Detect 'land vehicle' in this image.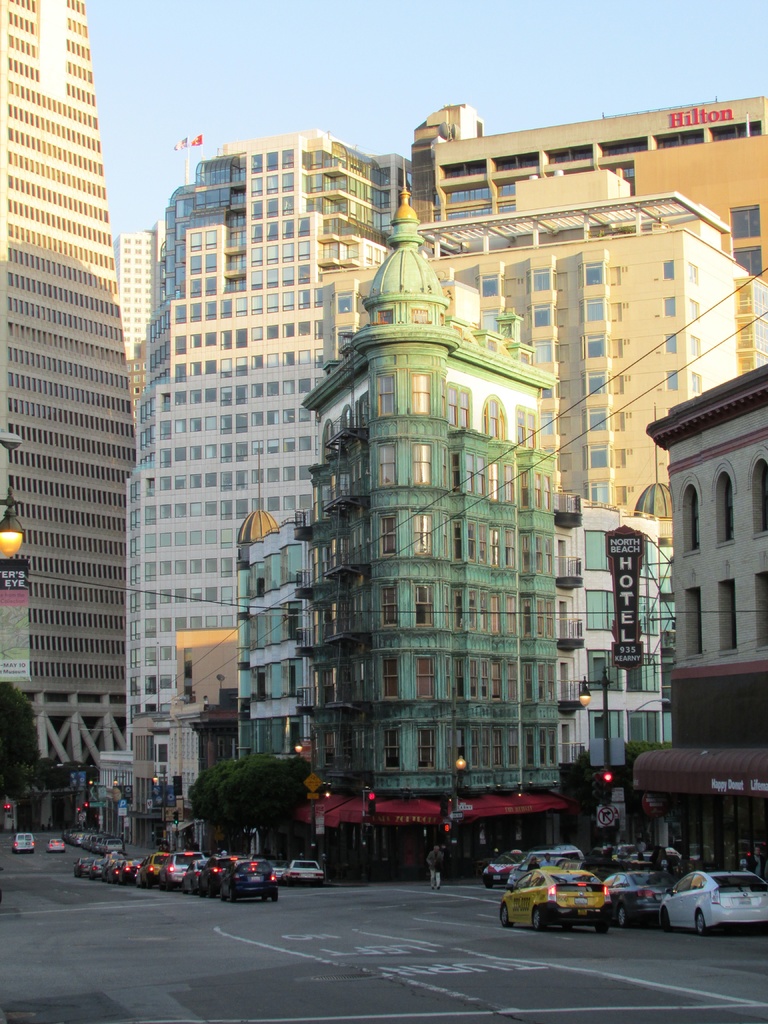
Detection: {"left": 605, "top": 868, "right": 679, "bottom": 924}.
